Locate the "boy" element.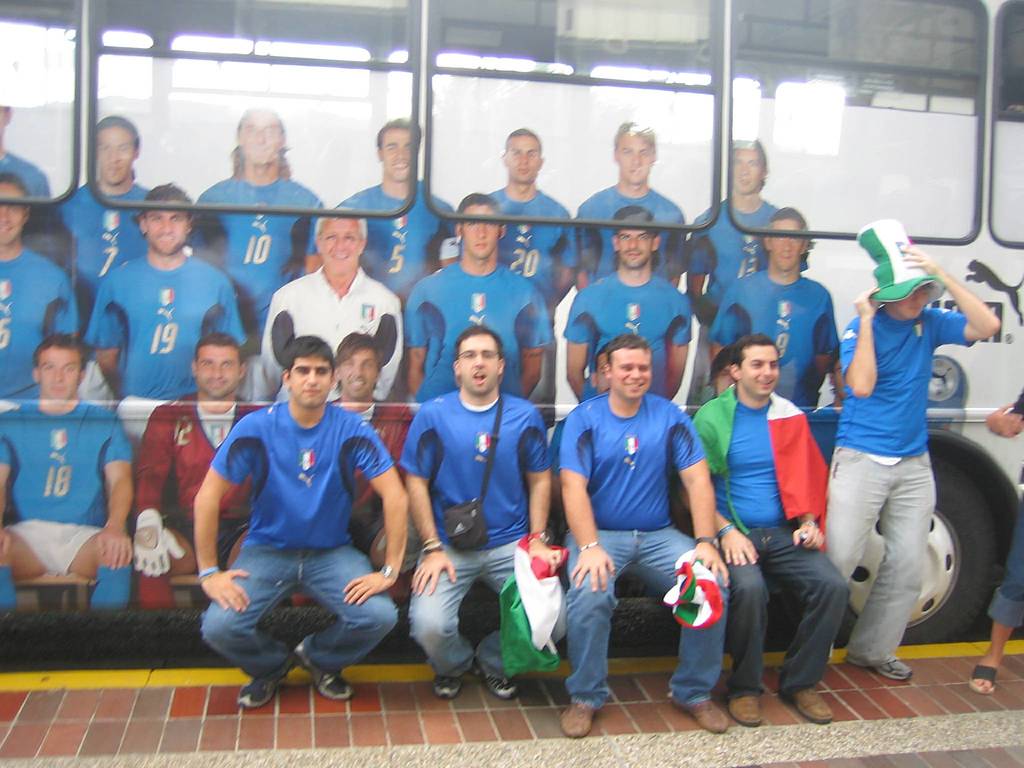
Element bbox: Rect(52, 110, 156, 316).
